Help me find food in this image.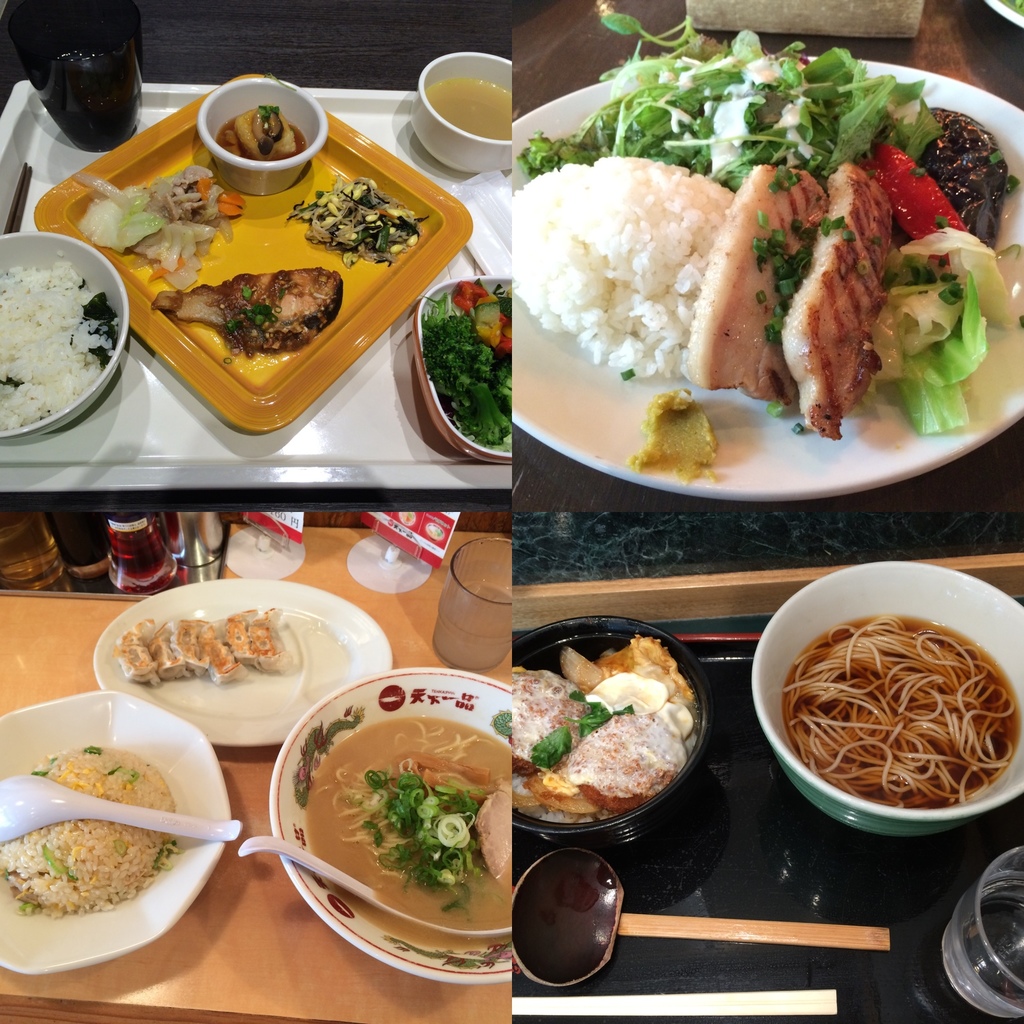
Found it: rect(150, 267, 340, 368).
